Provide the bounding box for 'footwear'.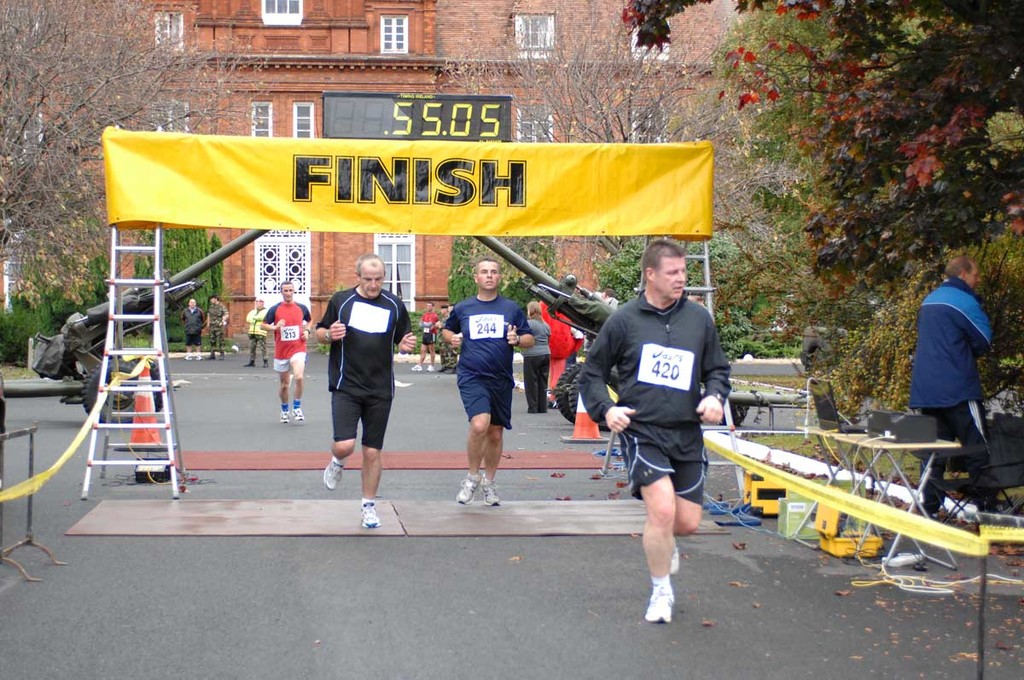
Rect(182, 349, 192, 367).
